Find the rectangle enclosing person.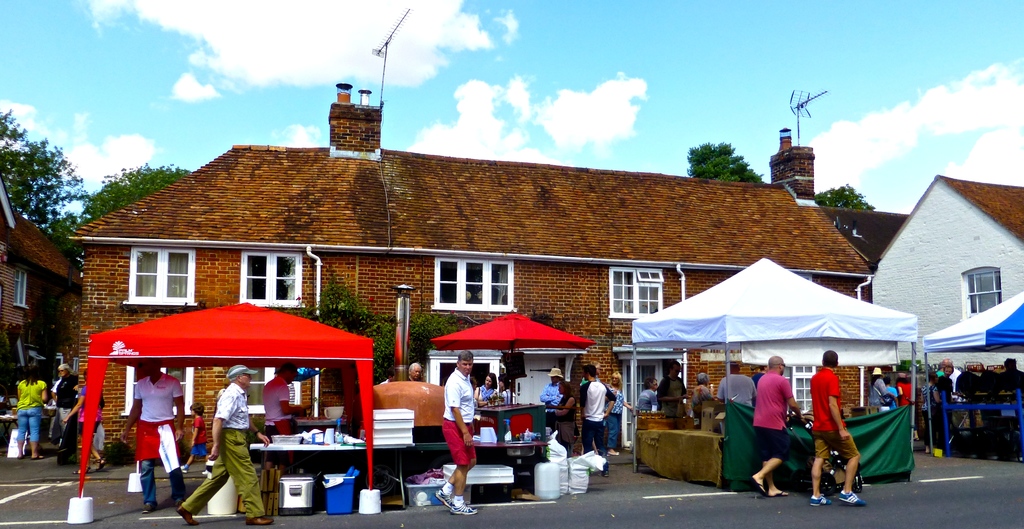
bbox=(474, 371, 495, 402).
